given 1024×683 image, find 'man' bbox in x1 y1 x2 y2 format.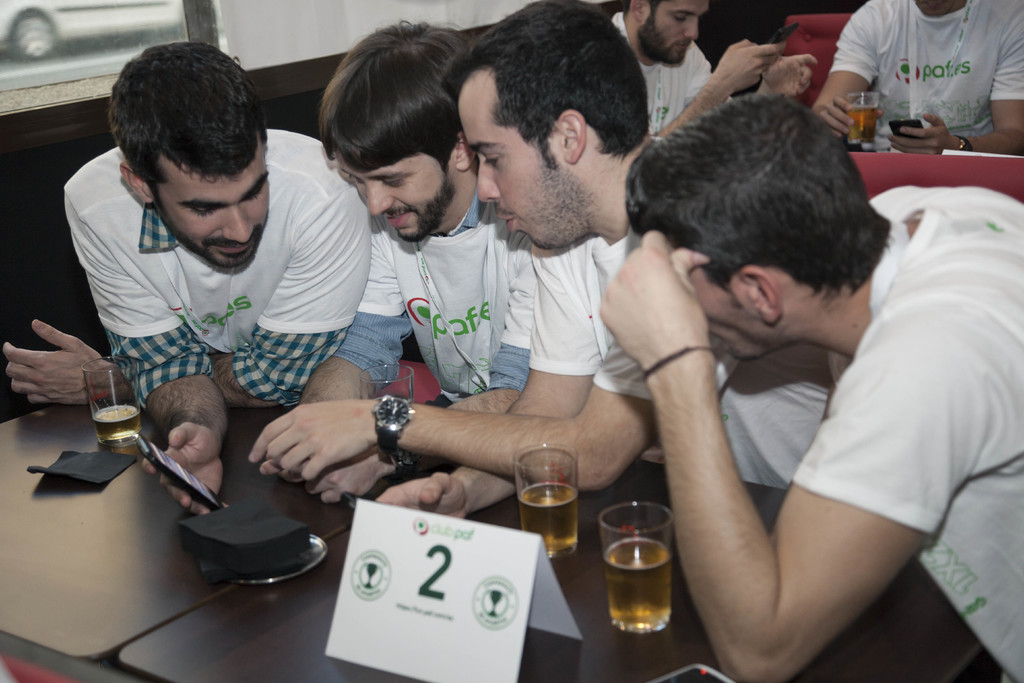
614 0 826 139.
